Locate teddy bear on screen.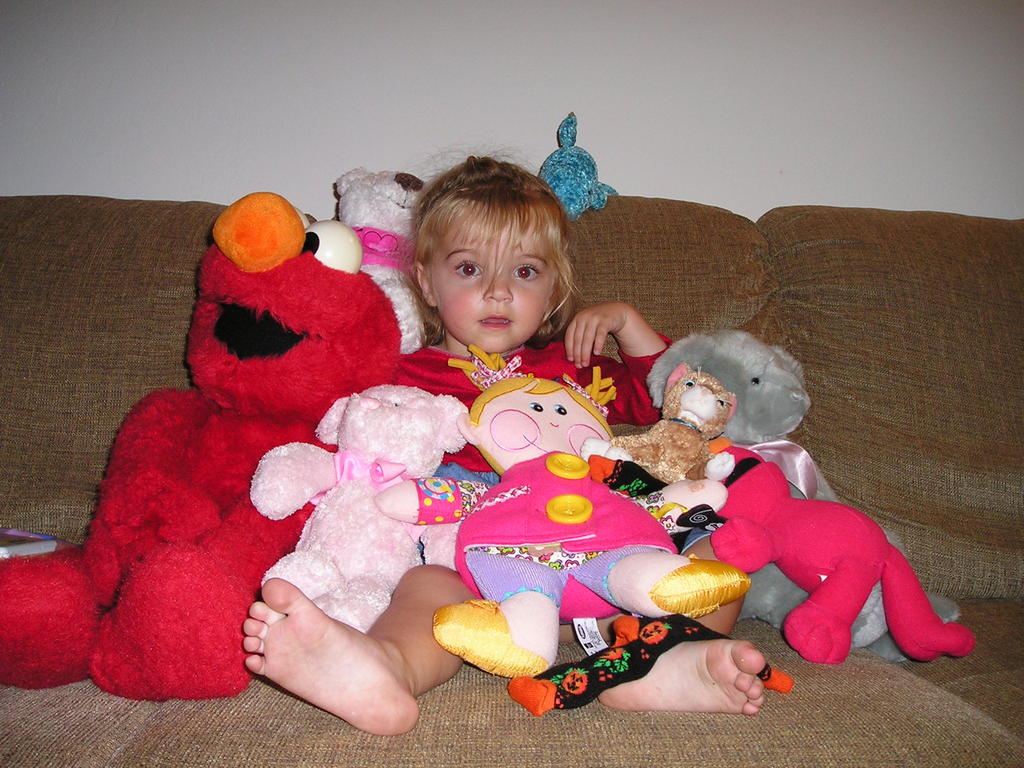
On screen at detection(252, 378, 459, 639).
